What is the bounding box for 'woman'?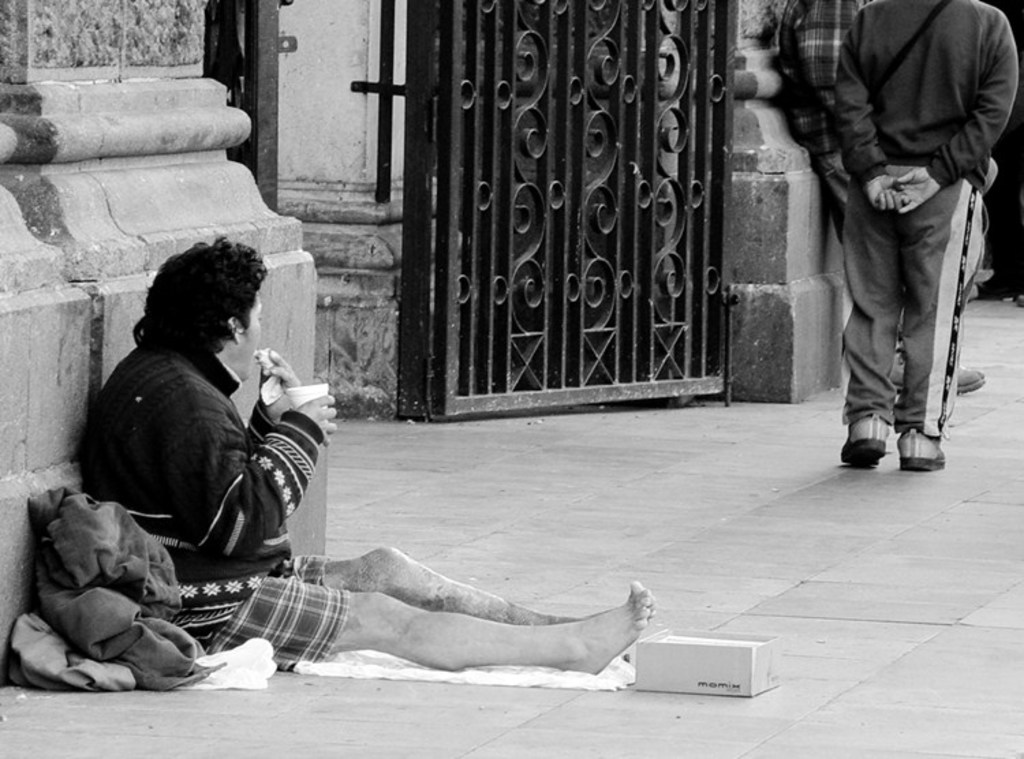
region(122, 263, 452, 670).
